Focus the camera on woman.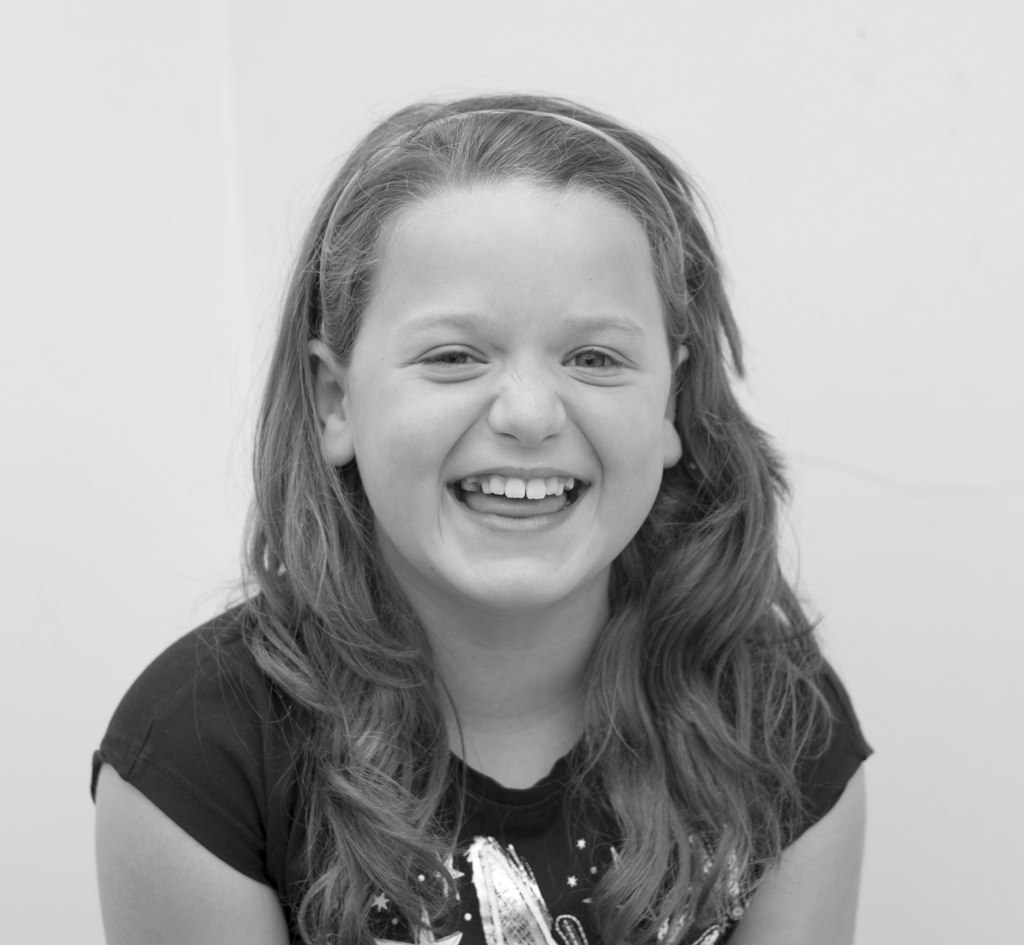
Focus region: <box>62,80,924,936</box>.
